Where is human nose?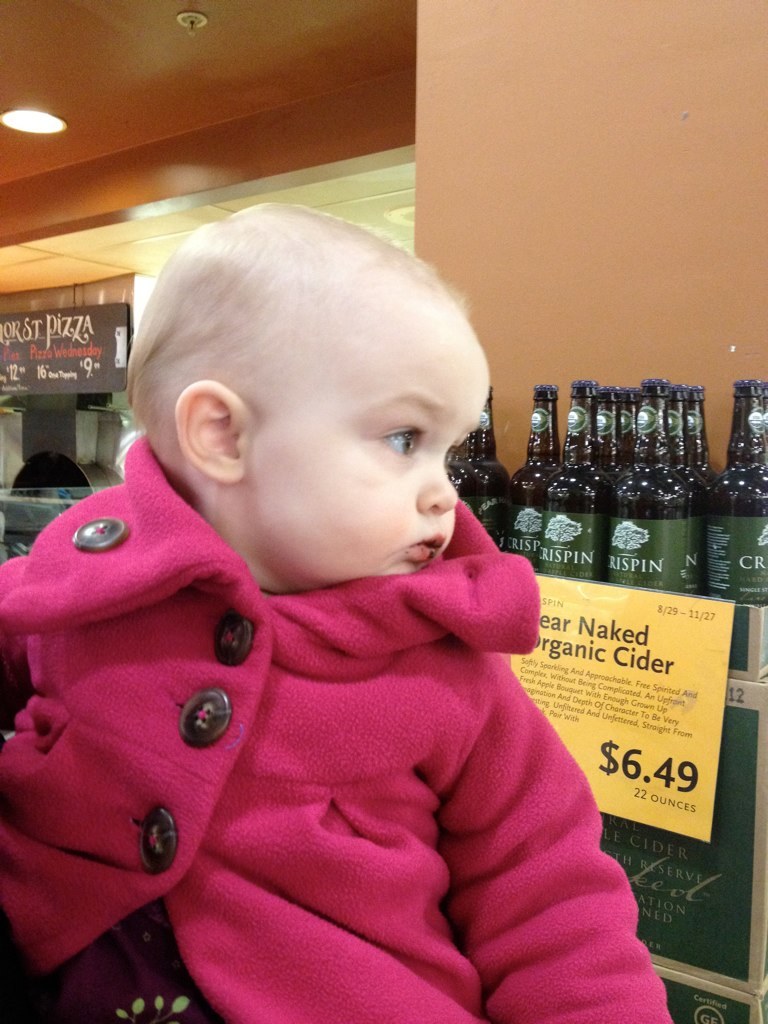
select_region(415, 455, 460, 518).
